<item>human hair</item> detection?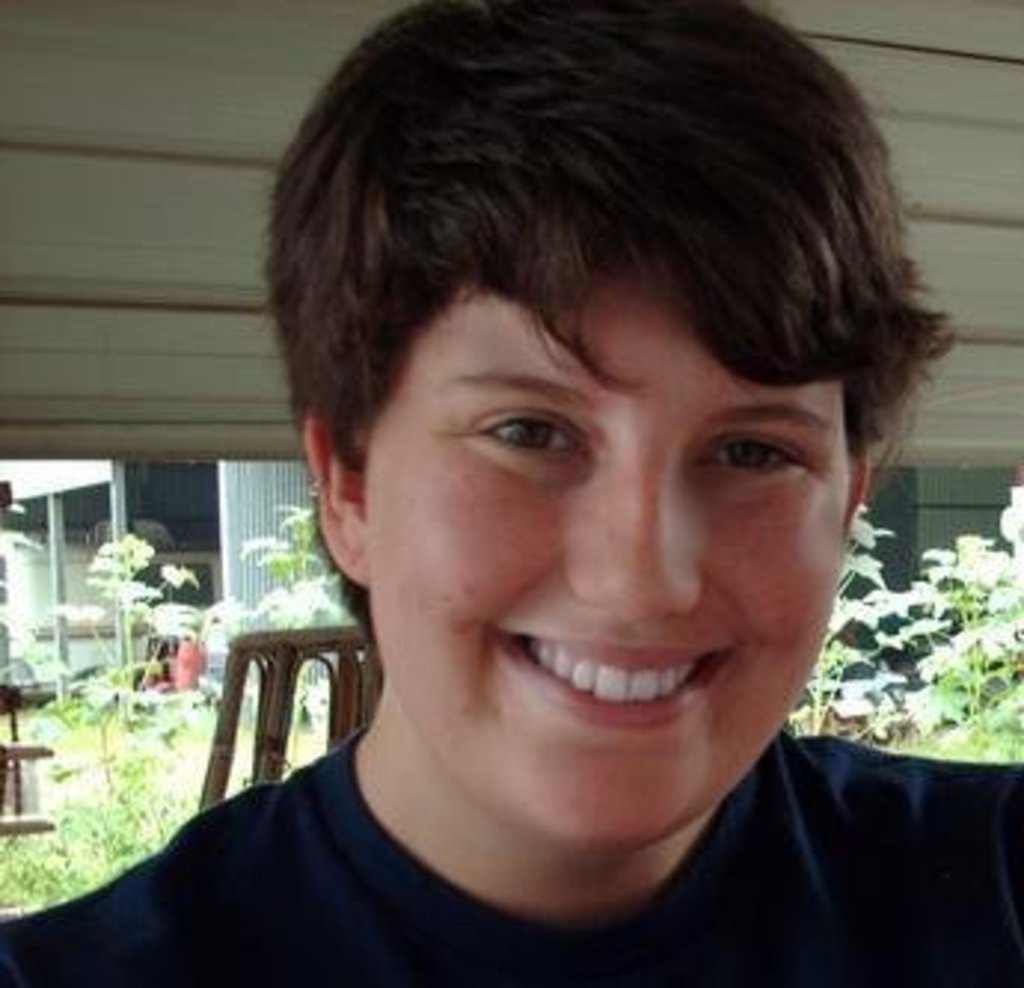
276:12:926:579
